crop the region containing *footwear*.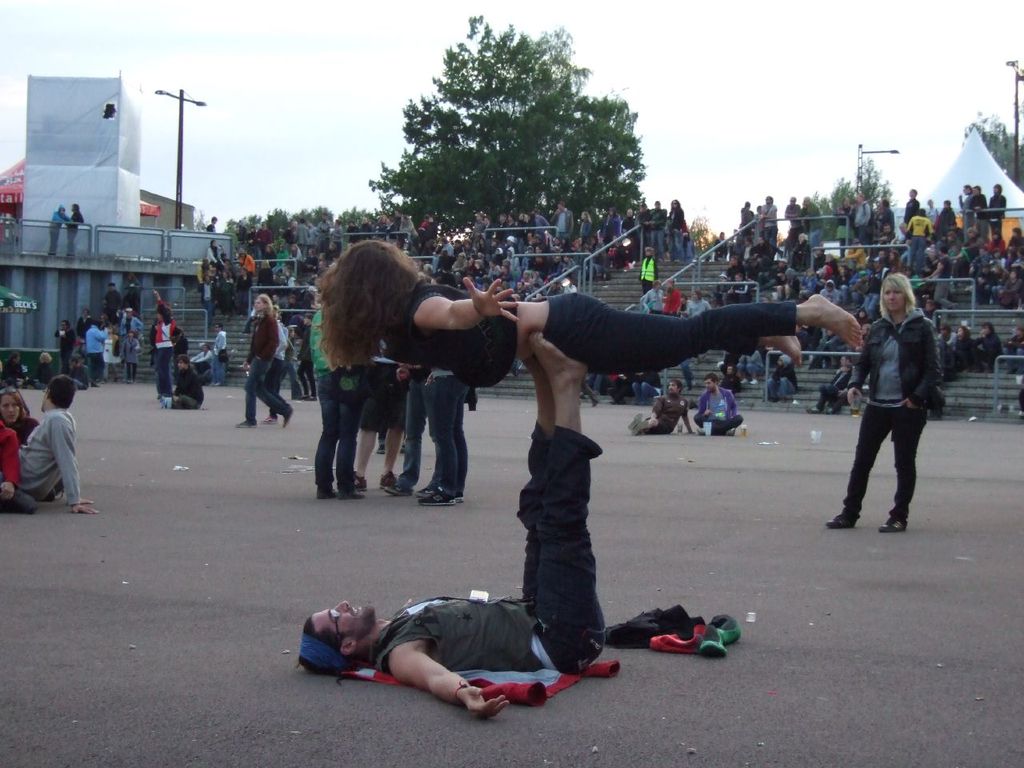
Crop region: bbox=(878, 513, 903, 534).
